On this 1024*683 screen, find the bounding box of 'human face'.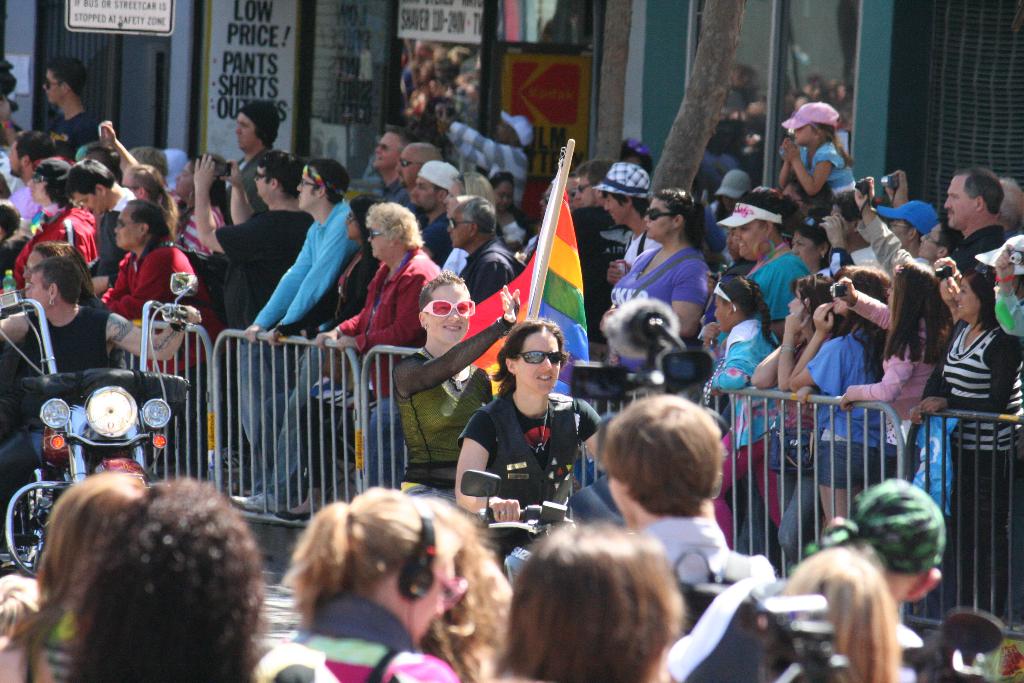
Bounding box: 791:233:821:267.
